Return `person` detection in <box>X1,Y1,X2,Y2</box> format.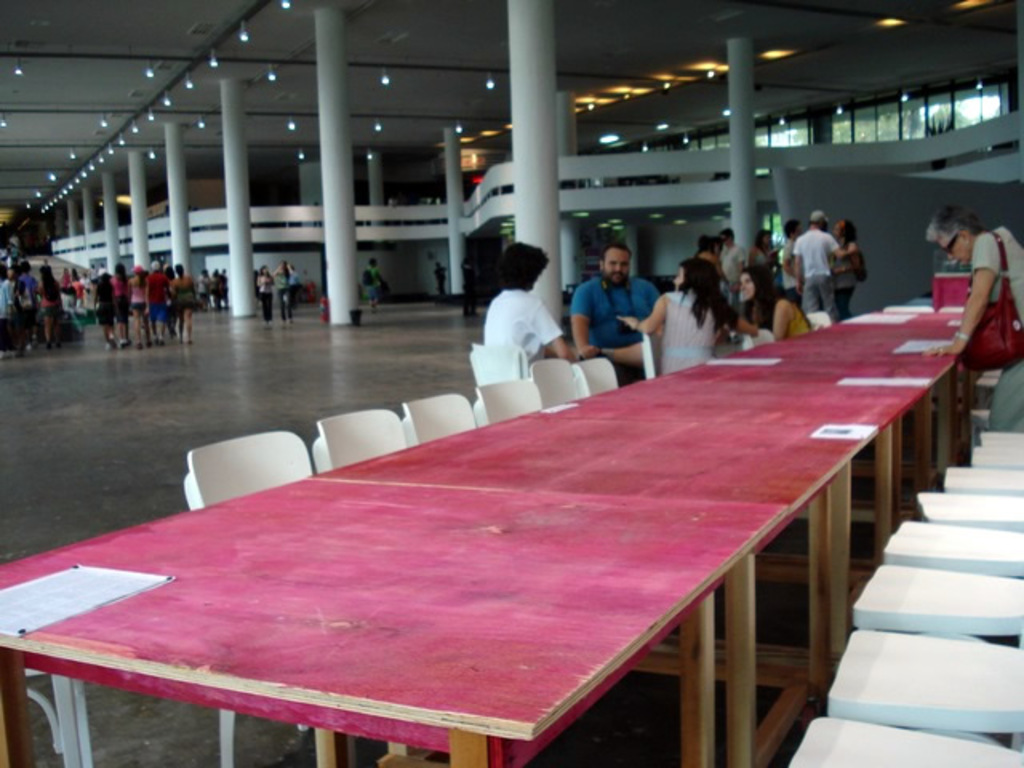
<box>70,272,96,317</box>.
